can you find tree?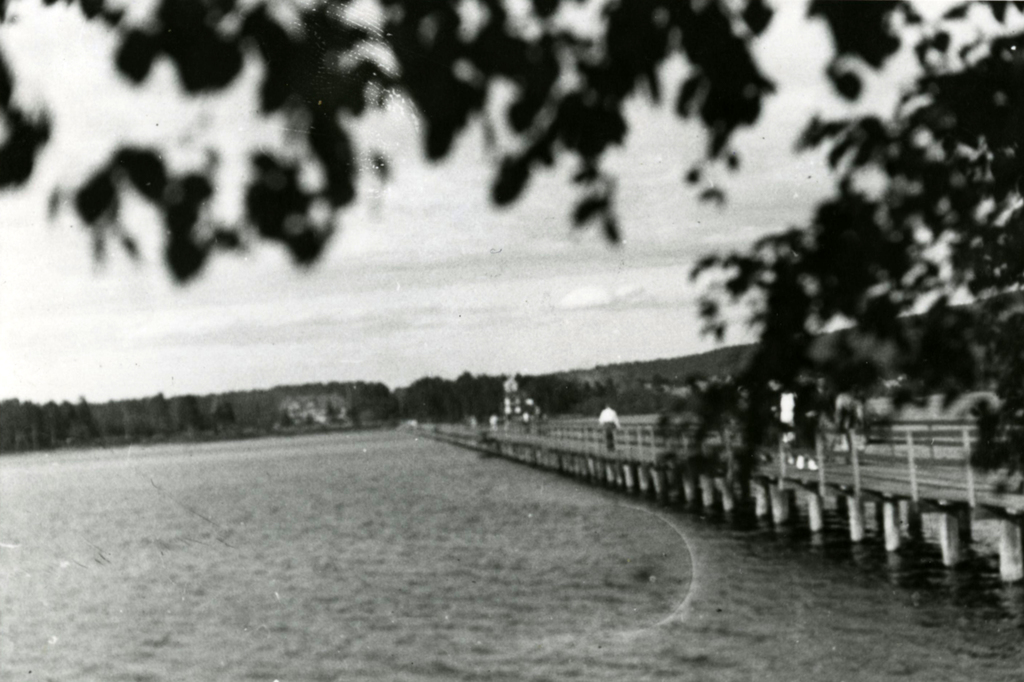
Yes, bounding box: crop(0, 0, 1023, 492).
